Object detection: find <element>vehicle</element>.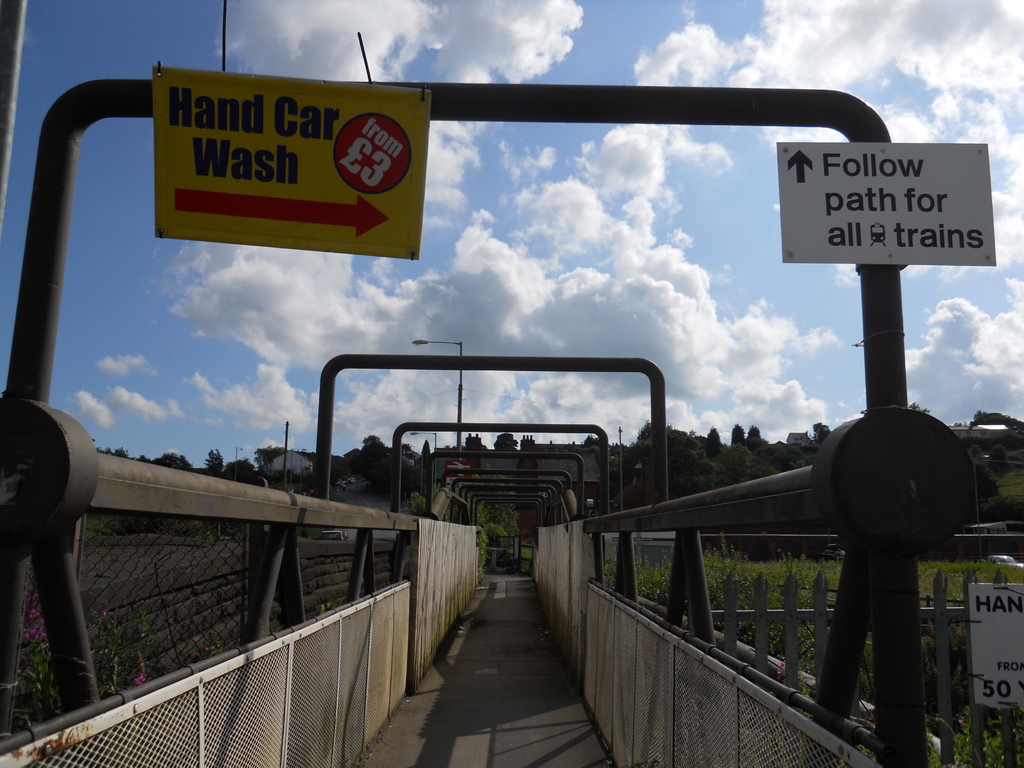
select_region(317, 527, 353, 542).
